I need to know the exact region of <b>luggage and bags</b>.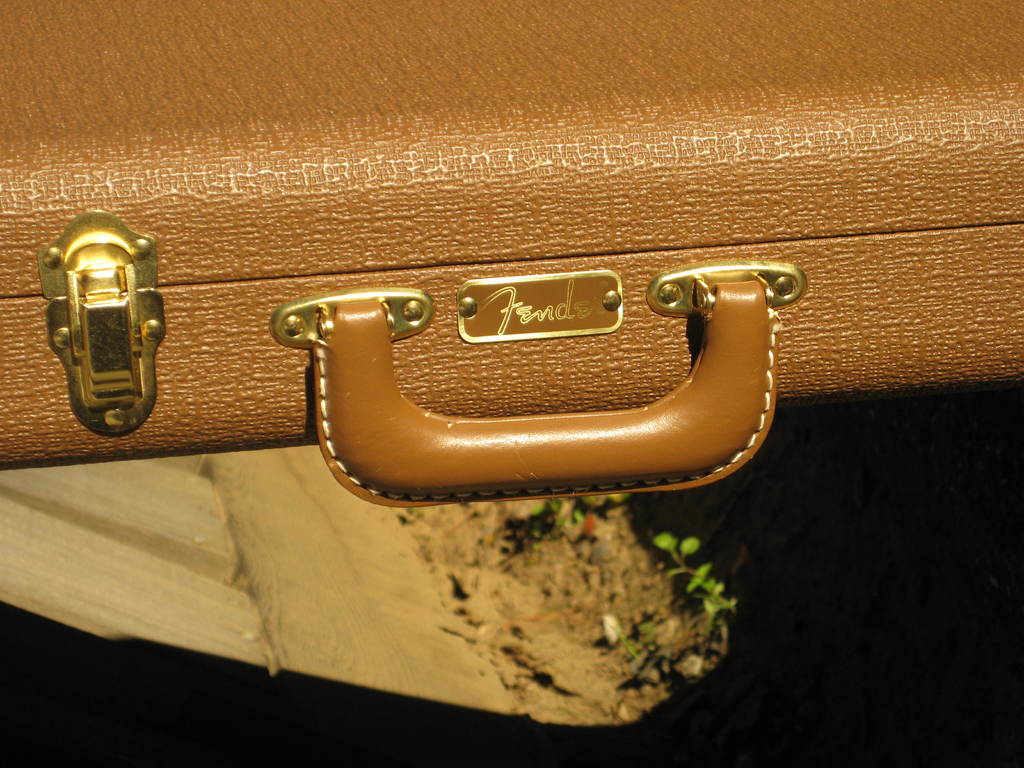
Region: x1=0, y1=1, x2=1023, y2=497.
